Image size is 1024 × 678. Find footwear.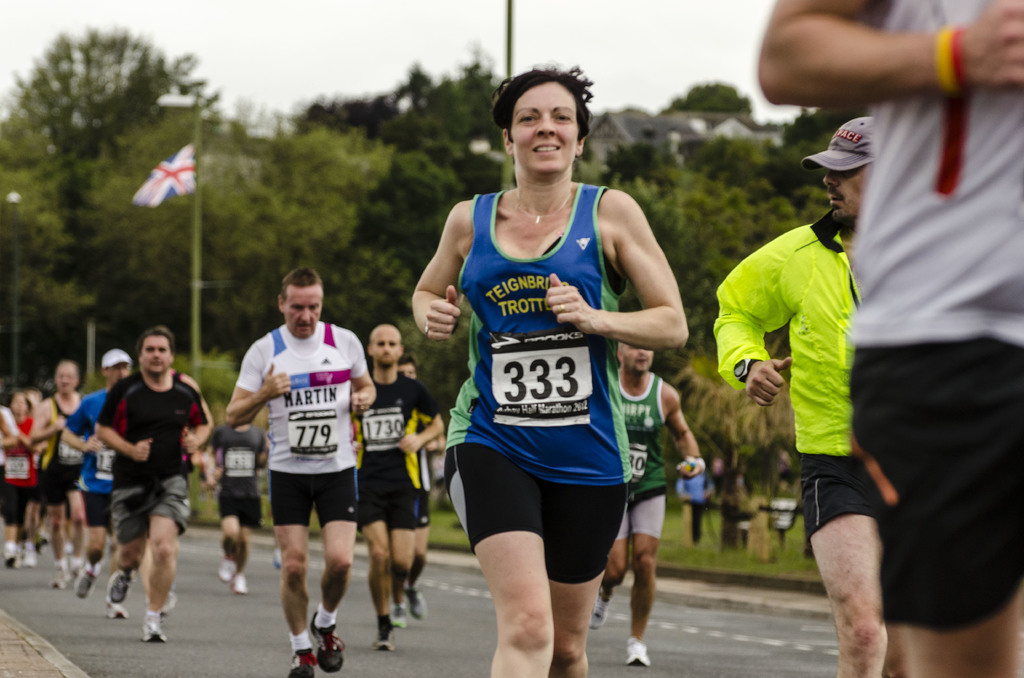
BBox(314, 616, 345, 672).
